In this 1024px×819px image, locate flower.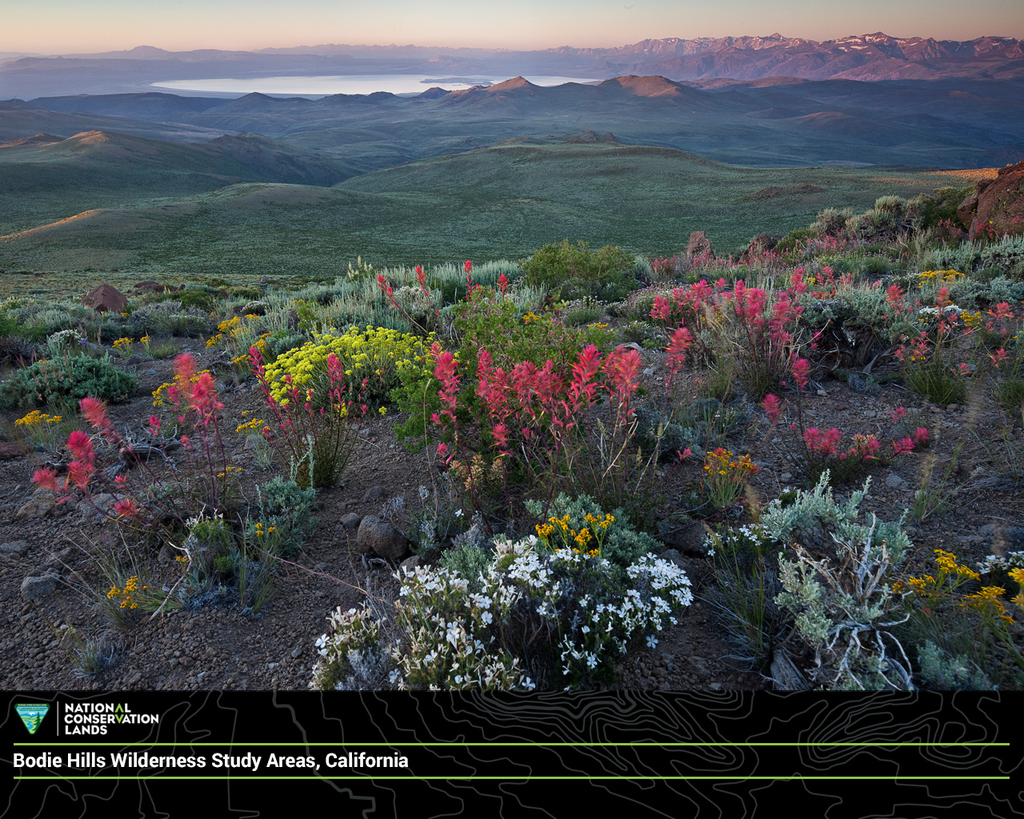
Bounding box: bbox=(174, 553, 184, 562).
